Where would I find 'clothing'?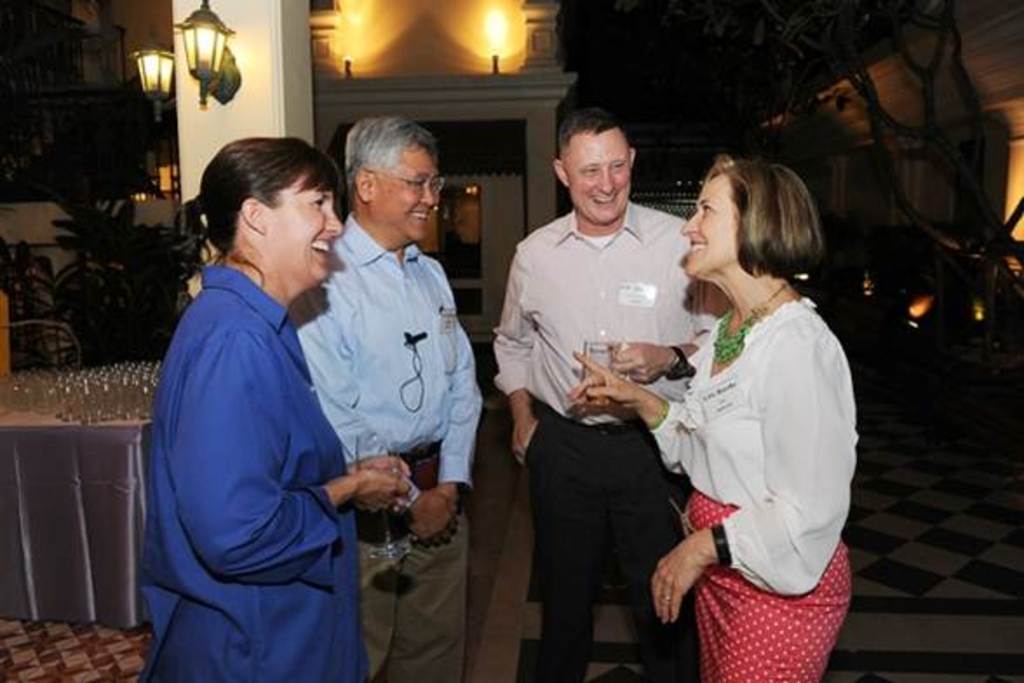
At {"x1": 491, "y1": 190, "x2": 728, "y2": 681}.
